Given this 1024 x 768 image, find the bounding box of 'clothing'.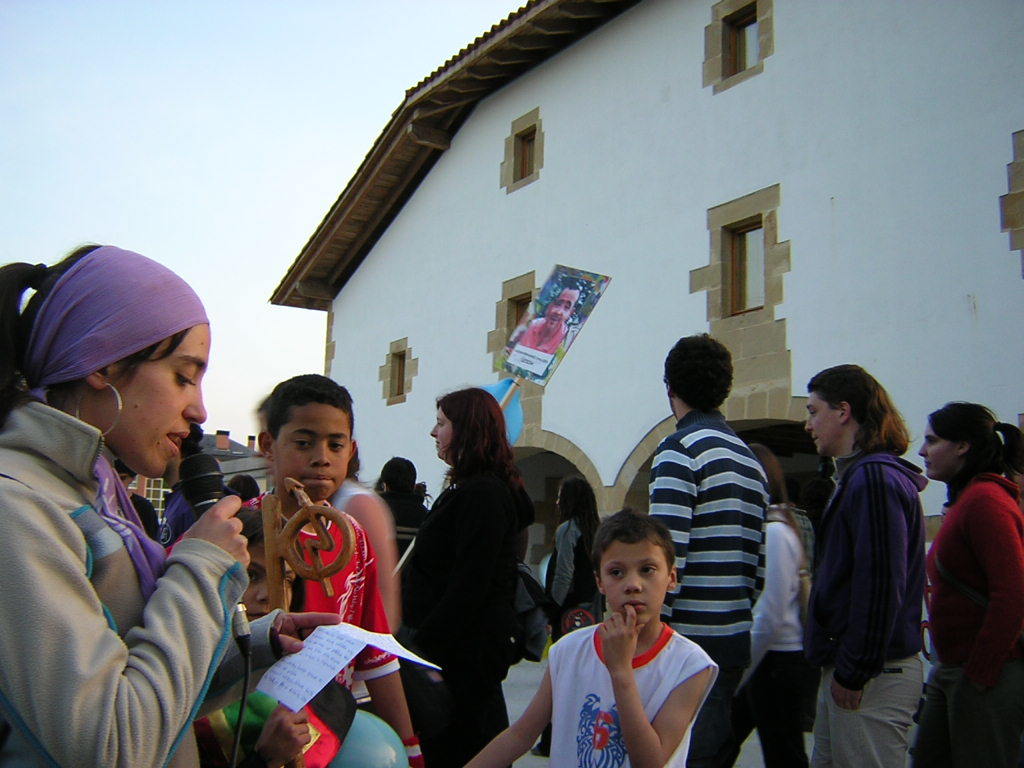
rect(134, 491, 158, 548).
